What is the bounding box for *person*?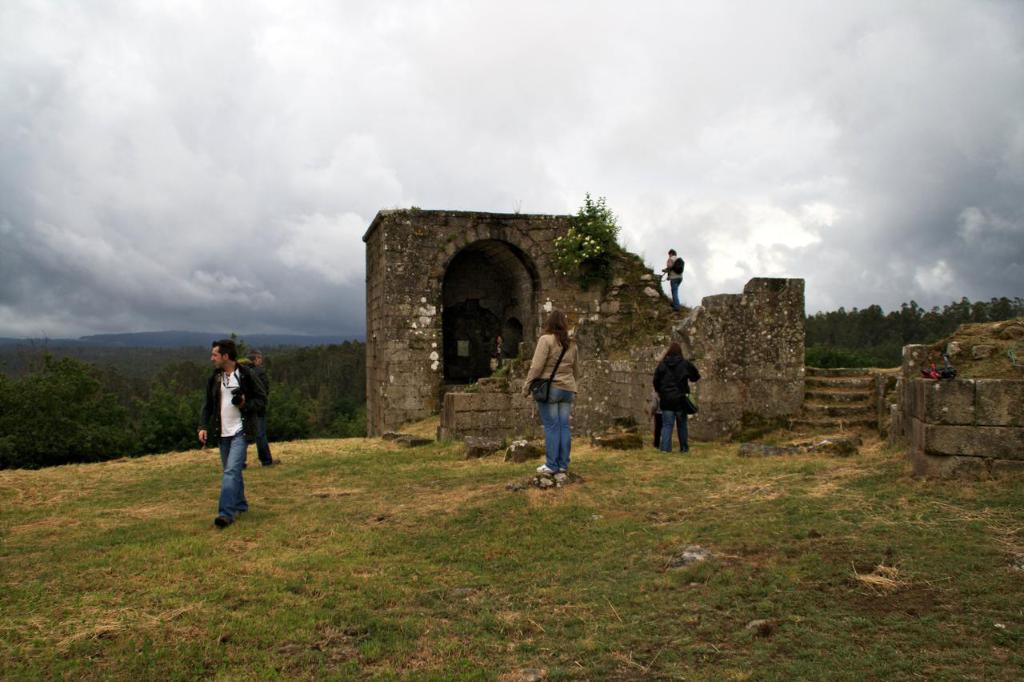
<bbox>655, 335, 705, 449</bbox>.
